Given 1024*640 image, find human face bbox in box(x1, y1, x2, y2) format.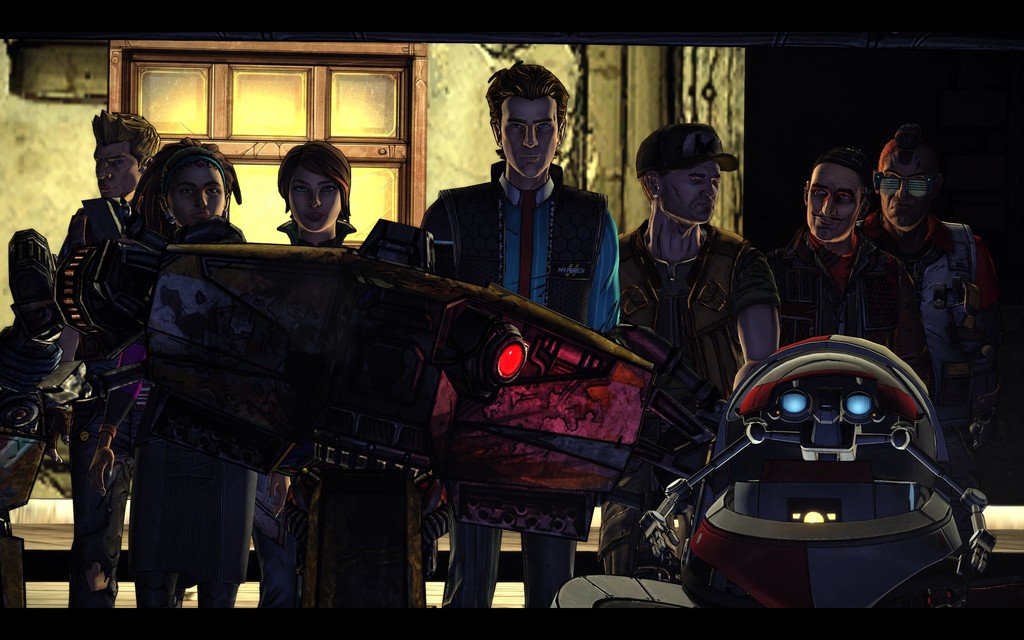
box(803, 164, 858, 239).
